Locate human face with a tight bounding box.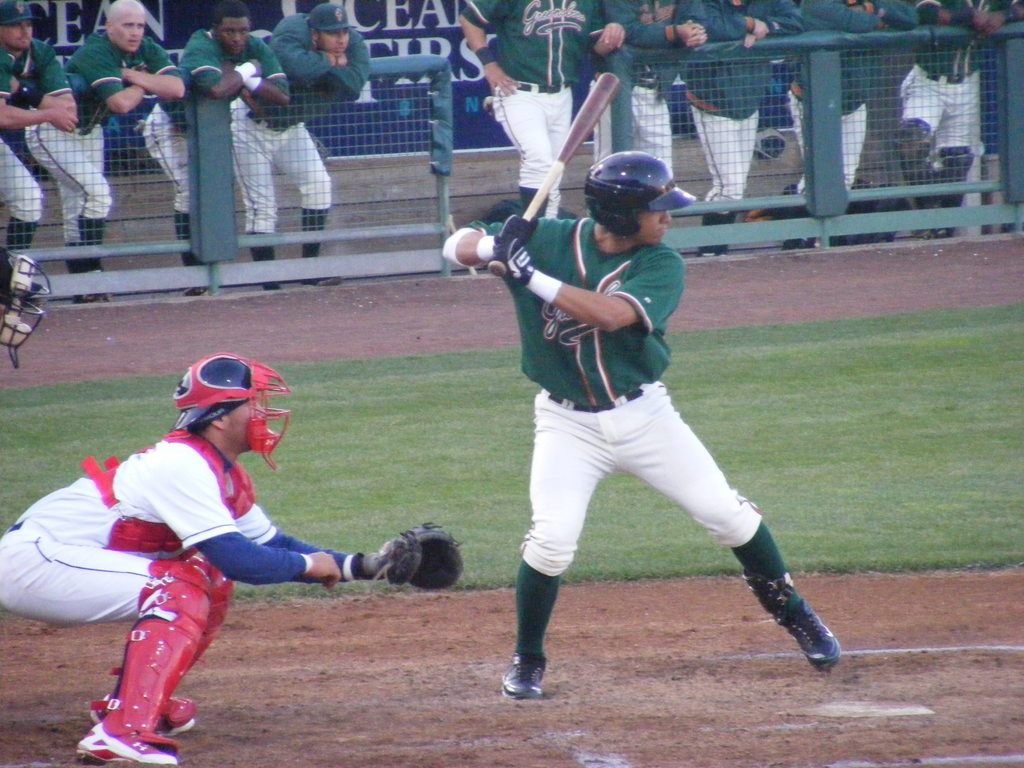
322/32/348/49.
